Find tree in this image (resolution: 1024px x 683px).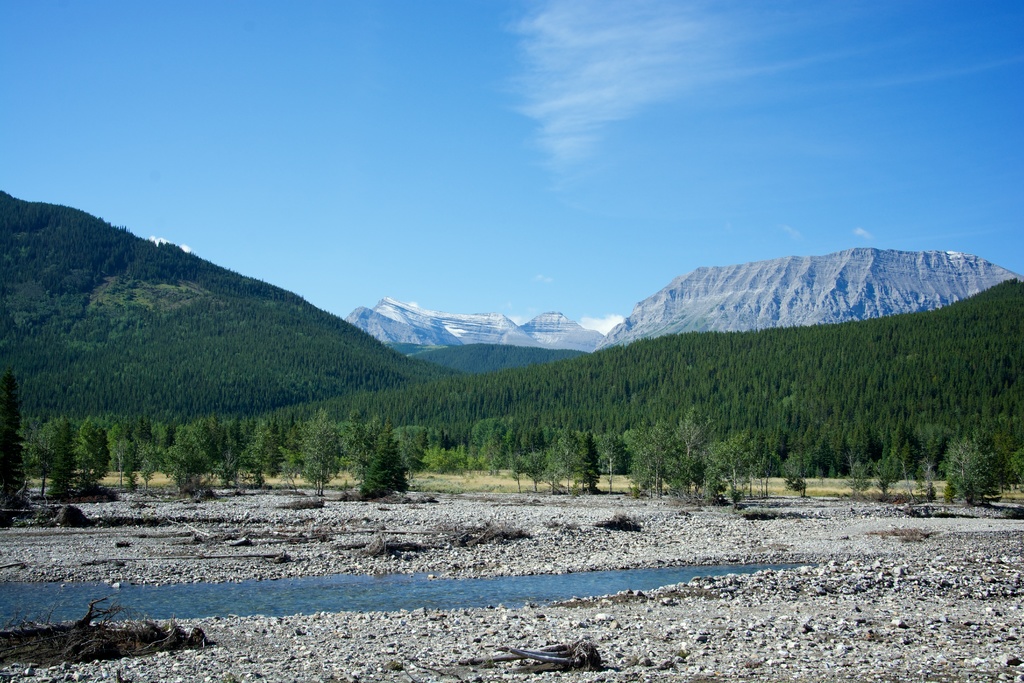
bbox(166, 427, 211, 496).
